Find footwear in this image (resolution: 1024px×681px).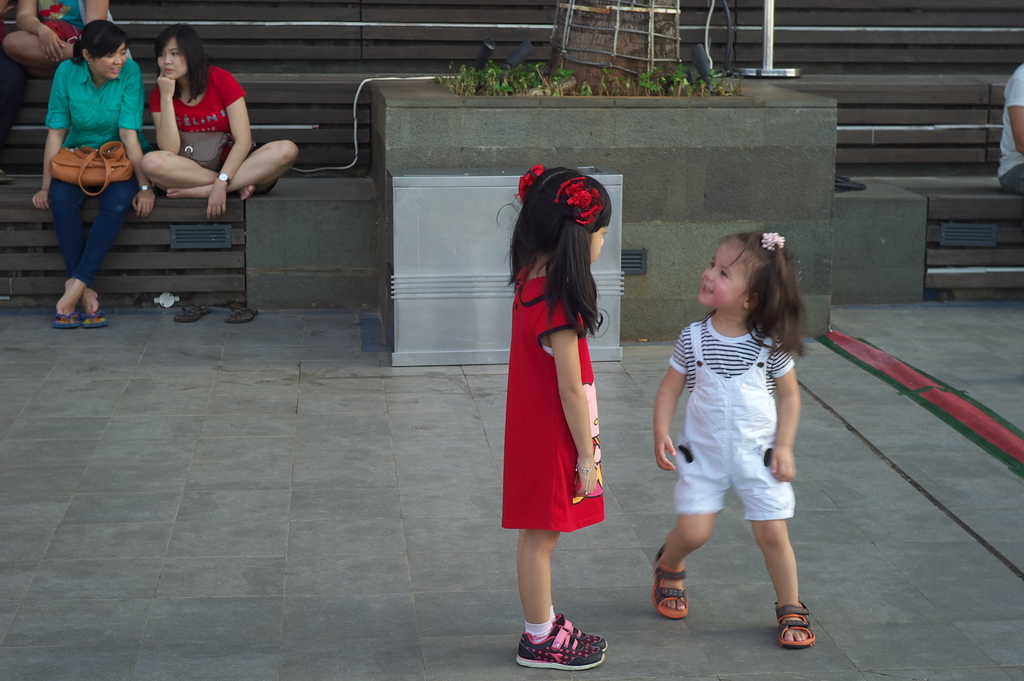
rect(225, 306, 261, 324).
